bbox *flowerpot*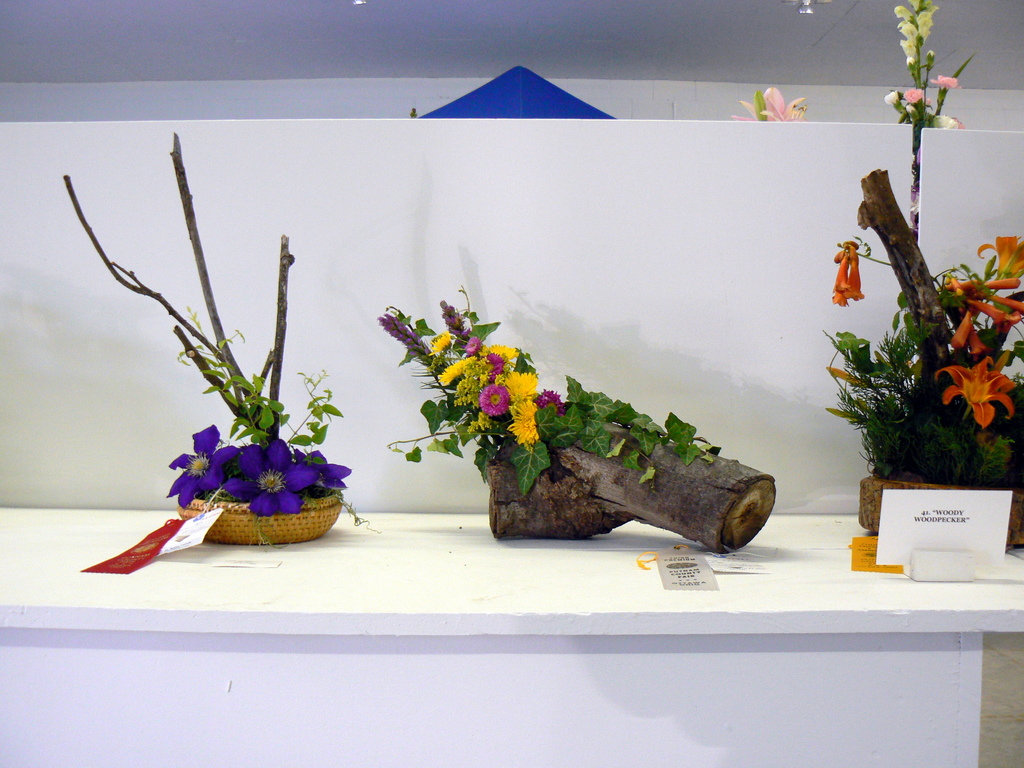
detection(179, 497, 340, 541)
